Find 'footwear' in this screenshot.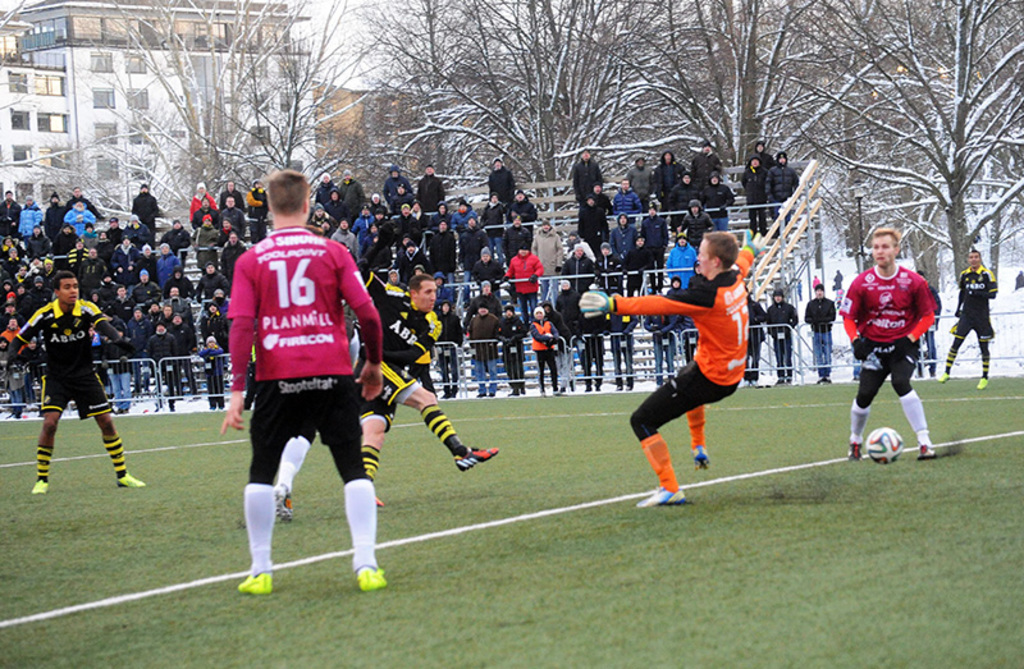
The bounding box for 'footwear' is detection(813, 374, 829, 382).
